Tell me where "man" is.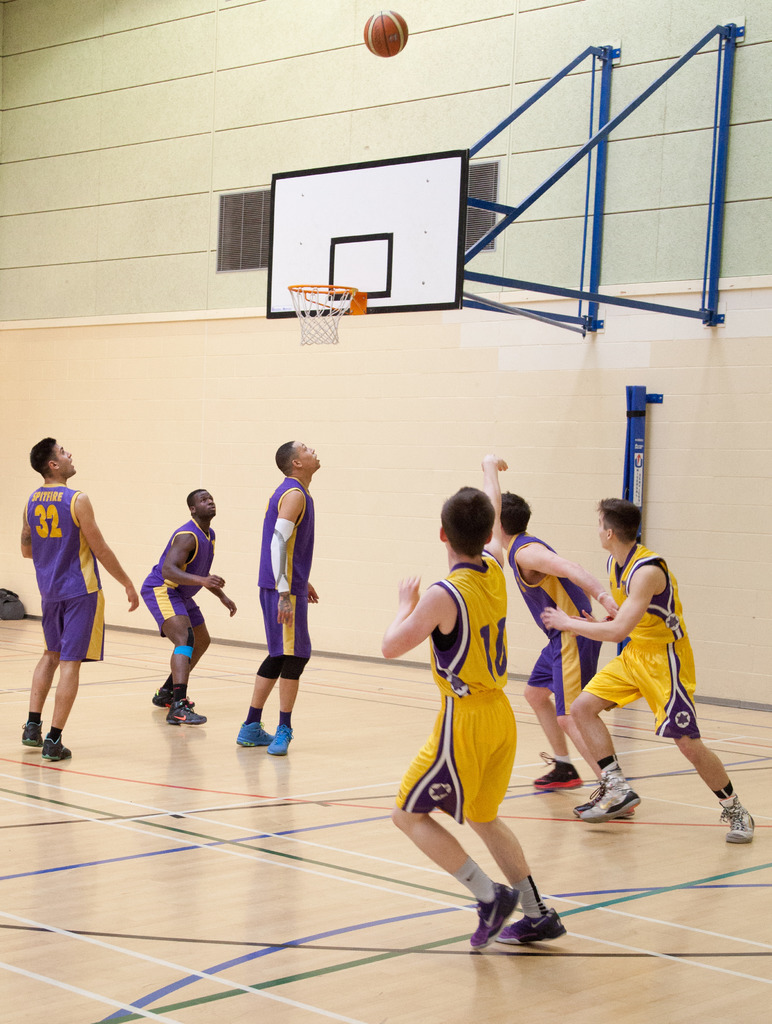
"man" is at box=[499, 494, 627, 819].
